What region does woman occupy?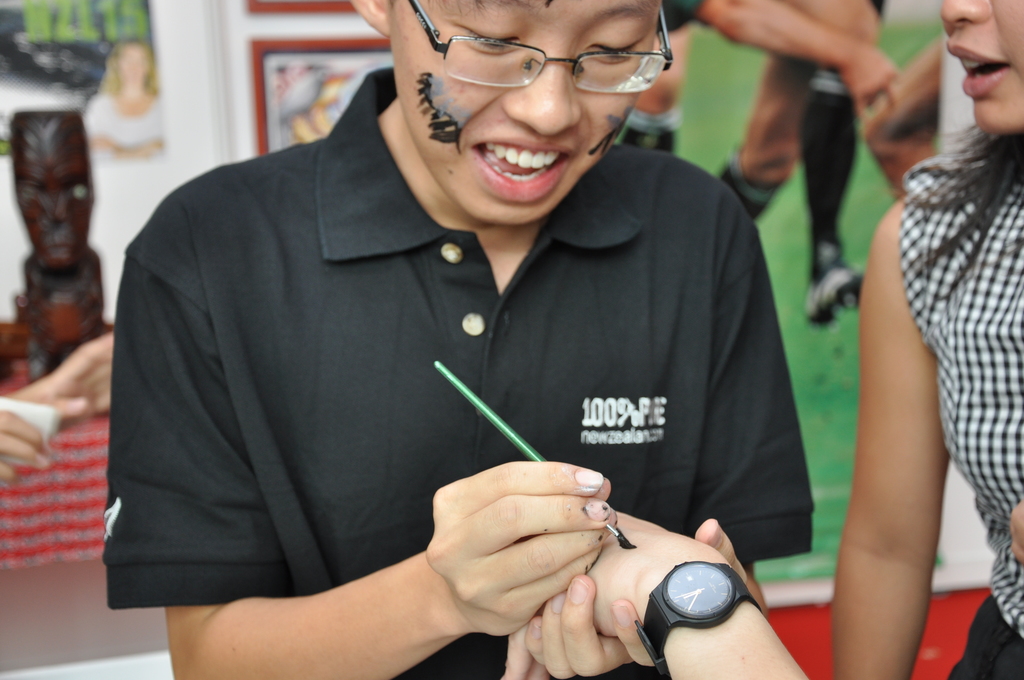
<bbox>800, 6, 1018, 675</bbox>.
